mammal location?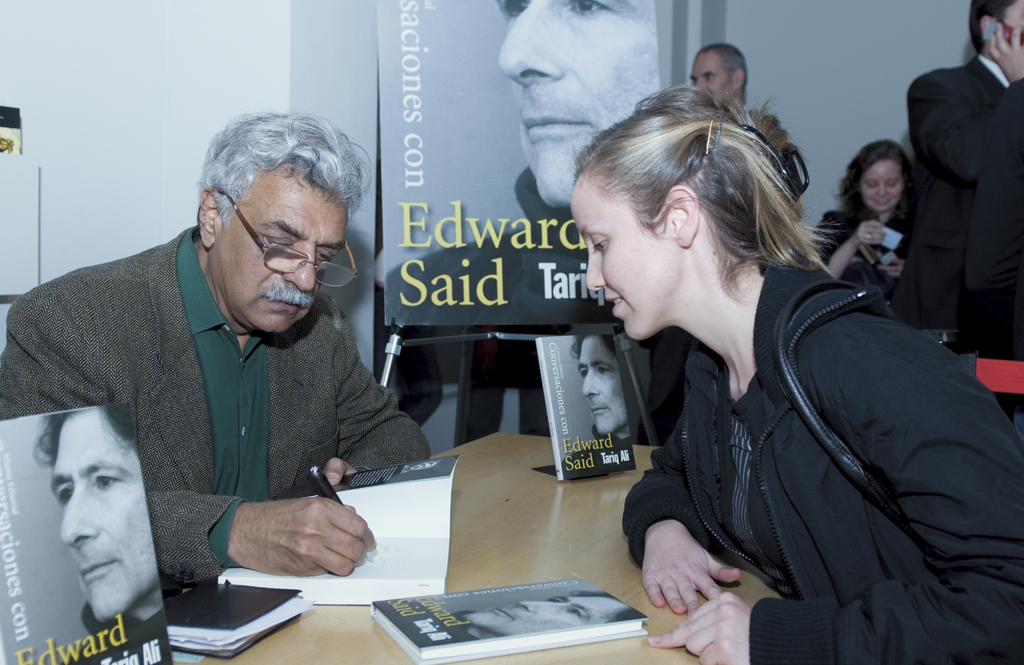
detection(450, 589, 640, 643)
